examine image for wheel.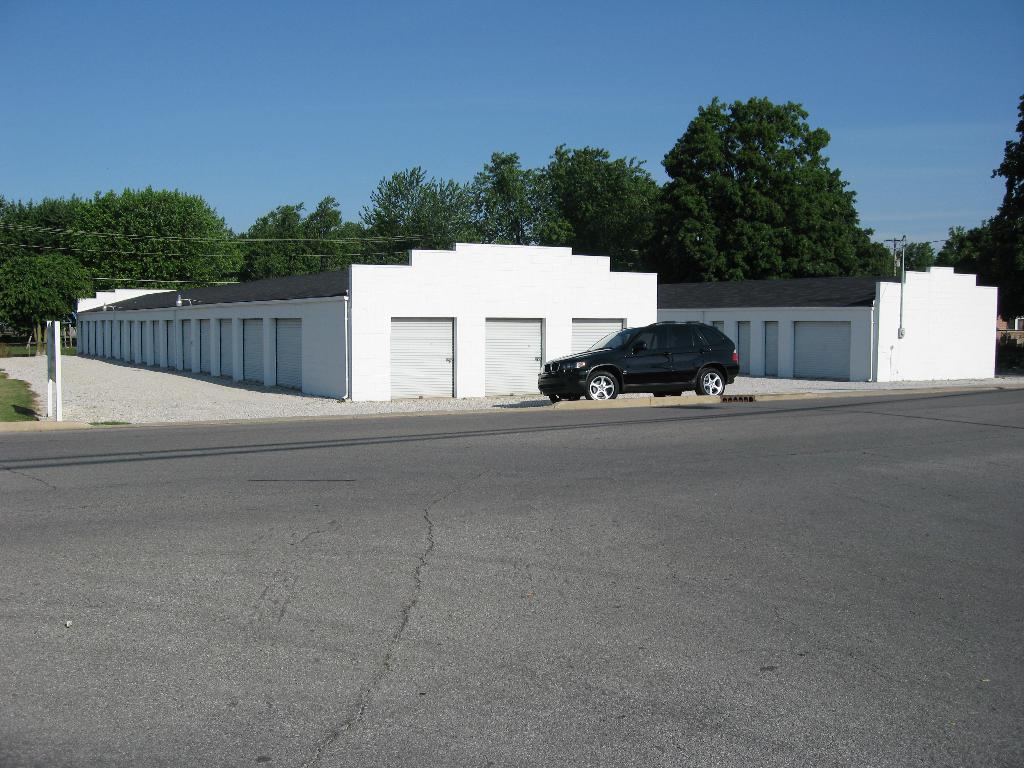
Examination result: 583:367:623:401.
